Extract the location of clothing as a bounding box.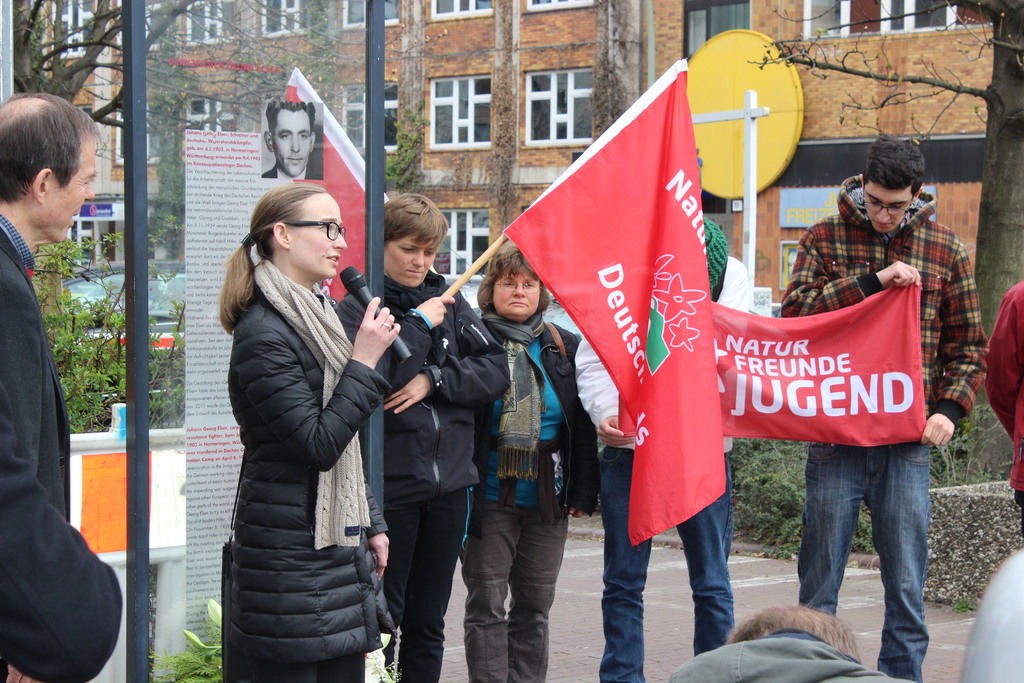
(left=781, top=174, right=986, bottom=682).
